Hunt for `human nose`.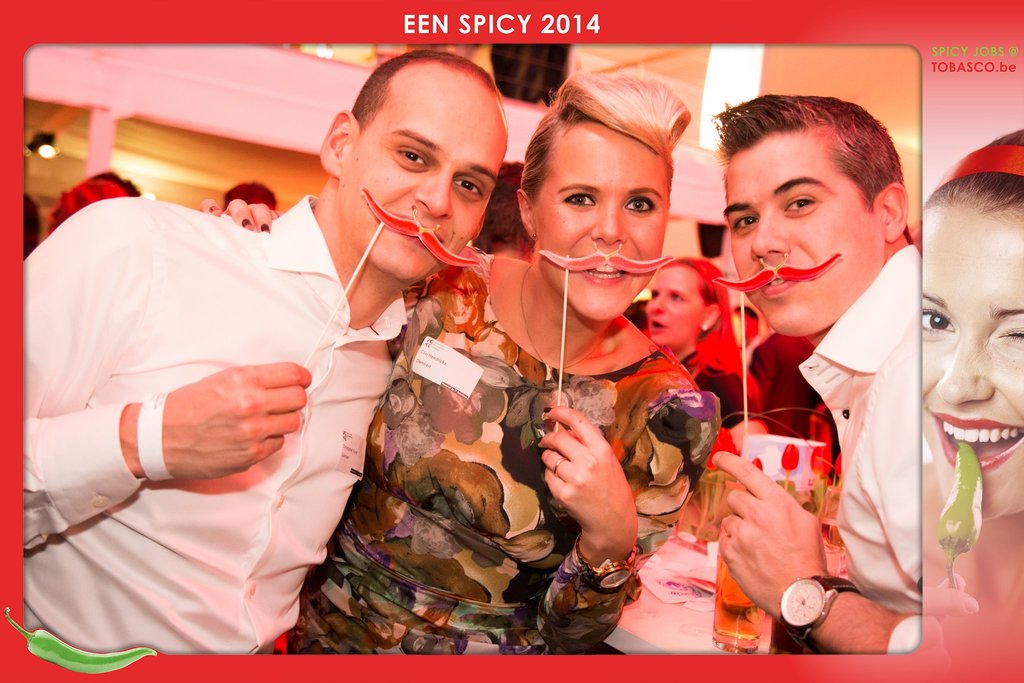
Hunted down at <box>648,293,664,312</box>.
